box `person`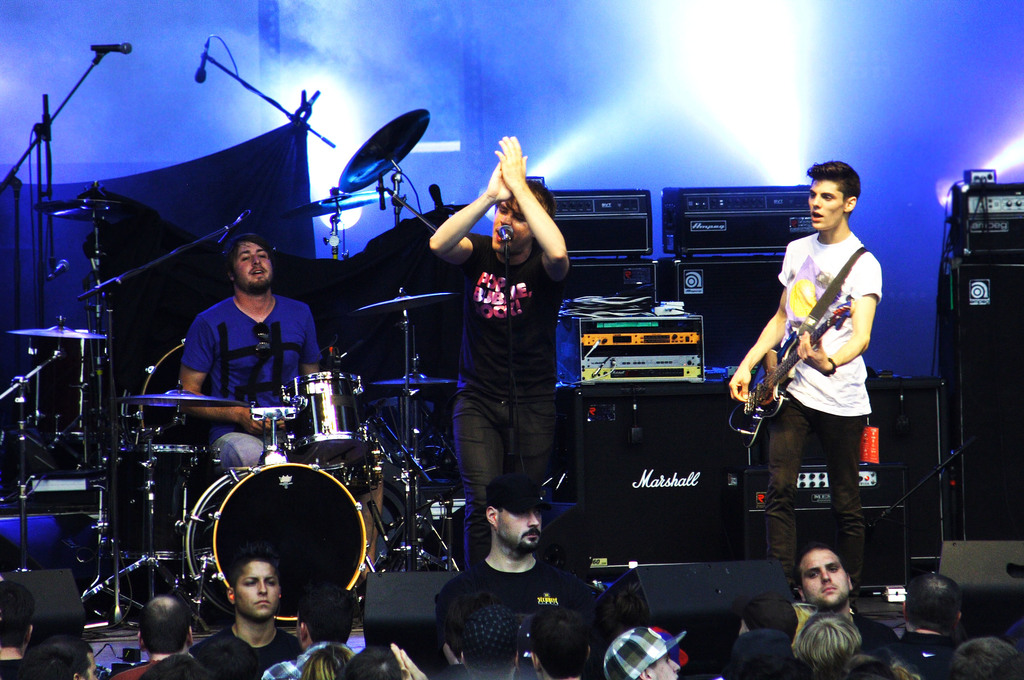
x1=431 y1=471 x2=576 y2=679
